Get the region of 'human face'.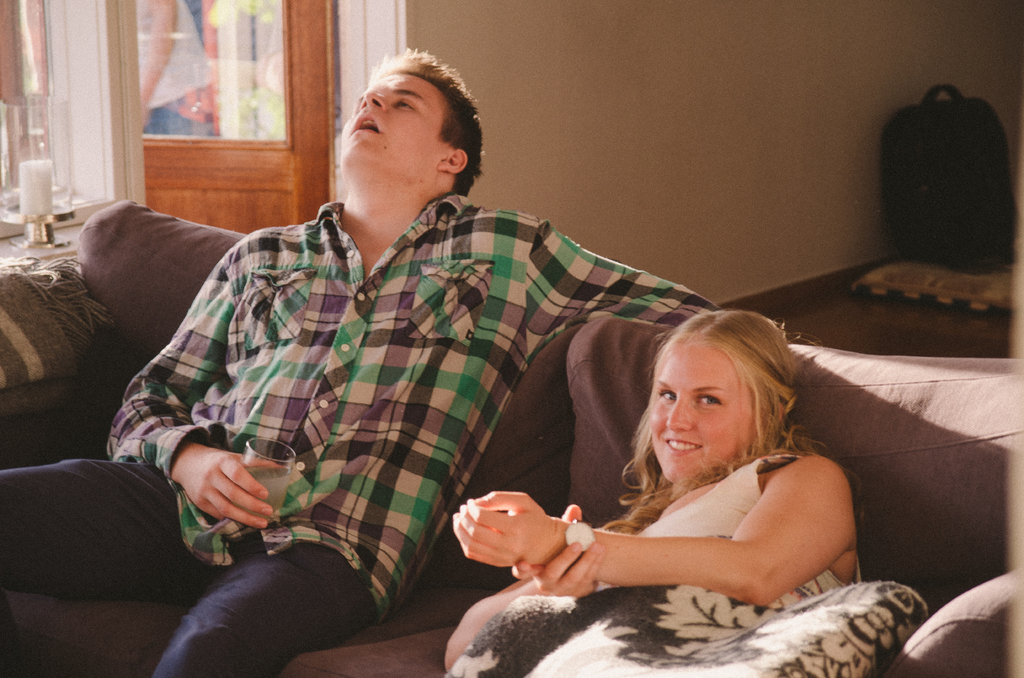
bbox=(336, 67, 453, 175).
